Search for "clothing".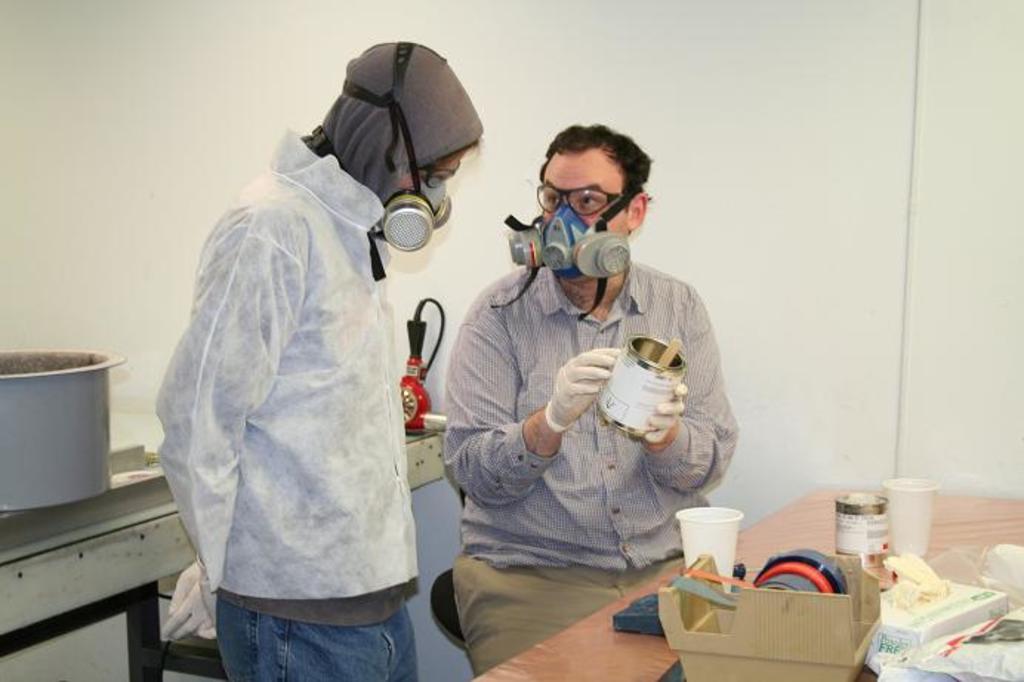
Found at bbox(442, 266, 743, 681).
